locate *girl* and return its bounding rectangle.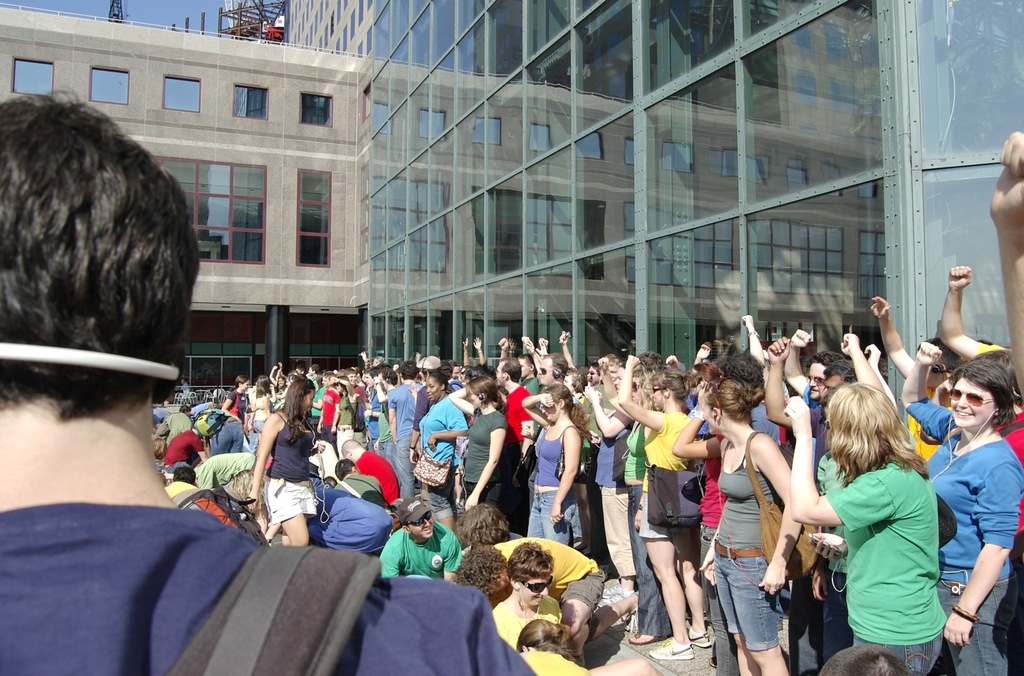
619/354/714/661.
